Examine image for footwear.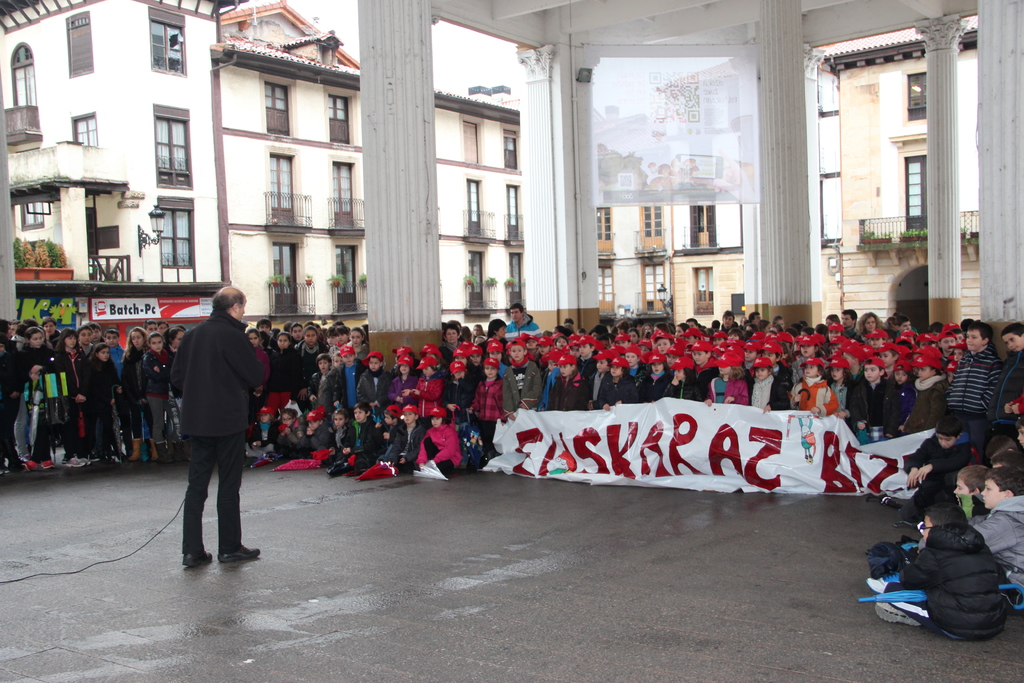
Examination result: (left=40, top=460, right=53, bottom=472).
